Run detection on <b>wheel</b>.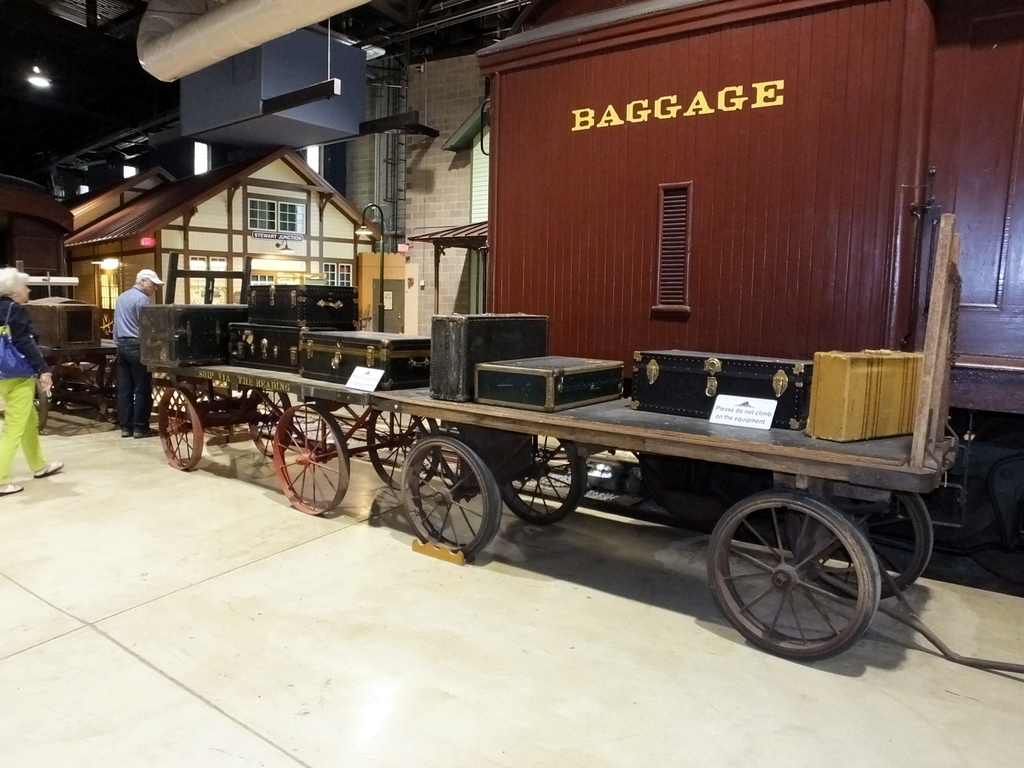
Result: 271 403 349 516.
